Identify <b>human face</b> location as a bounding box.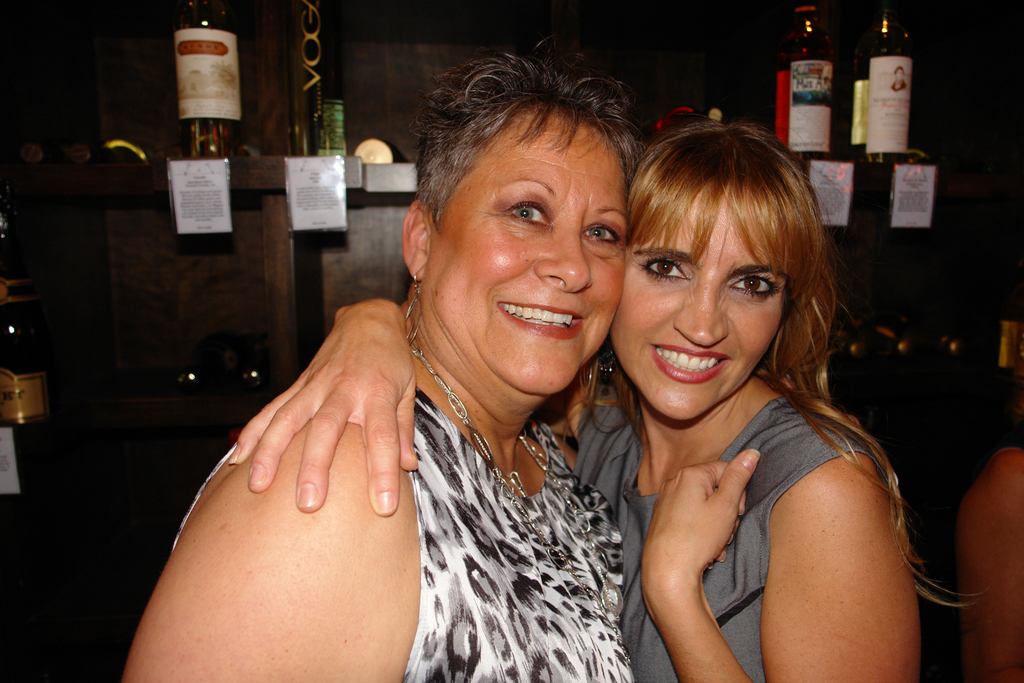
612/193/788/424.
